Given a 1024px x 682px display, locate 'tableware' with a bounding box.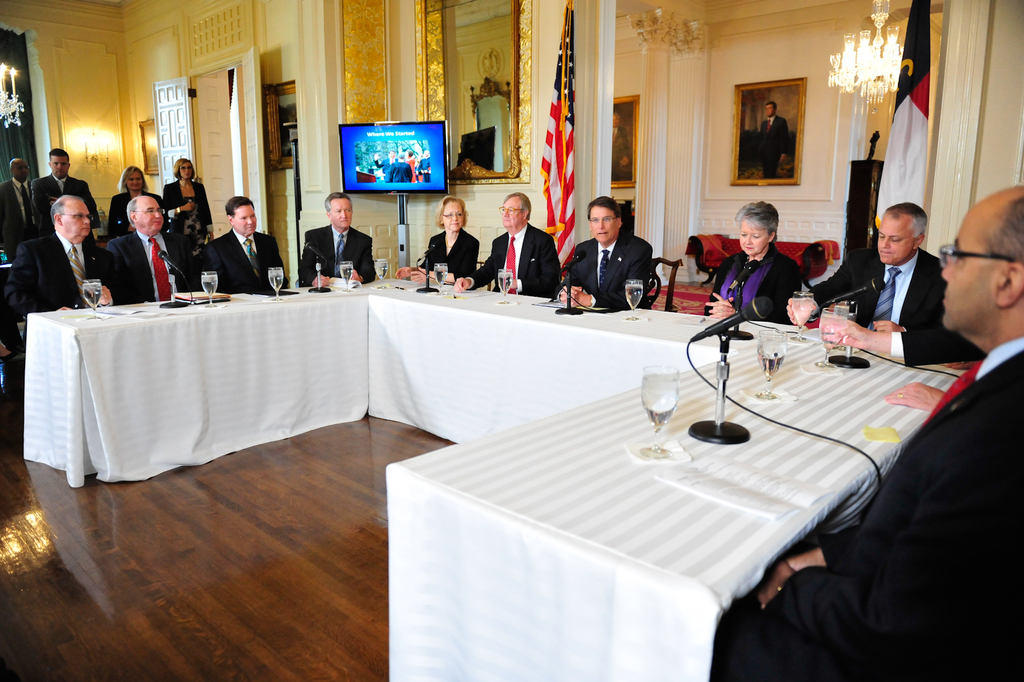
Located: Rect(753, 328, 786, 404).
